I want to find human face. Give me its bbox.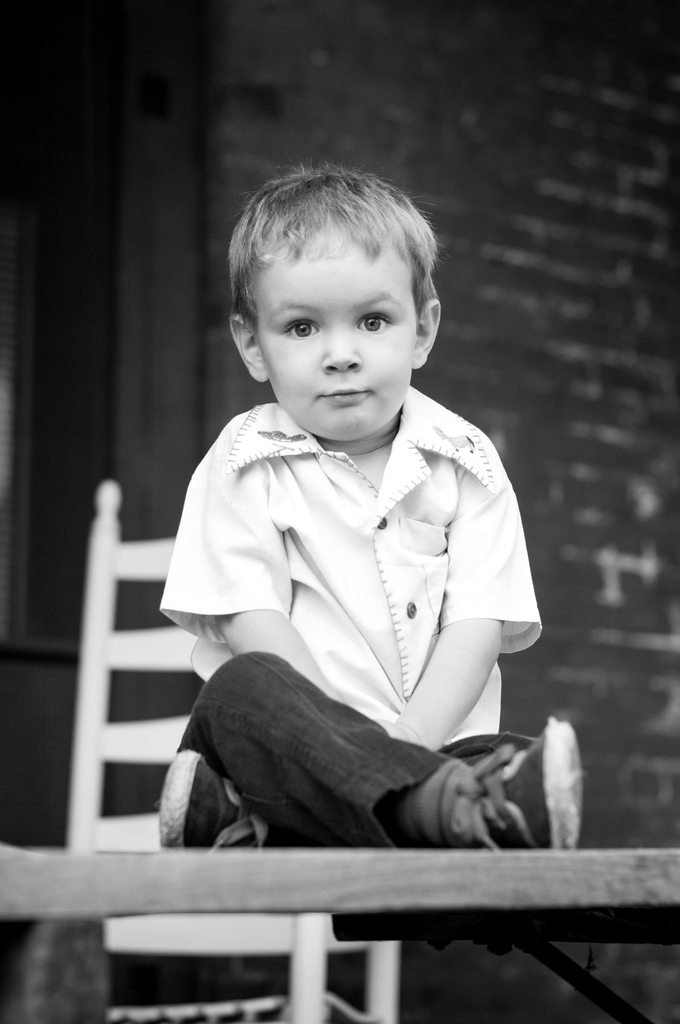
left=259, top=236, right=411, bottom=442.
